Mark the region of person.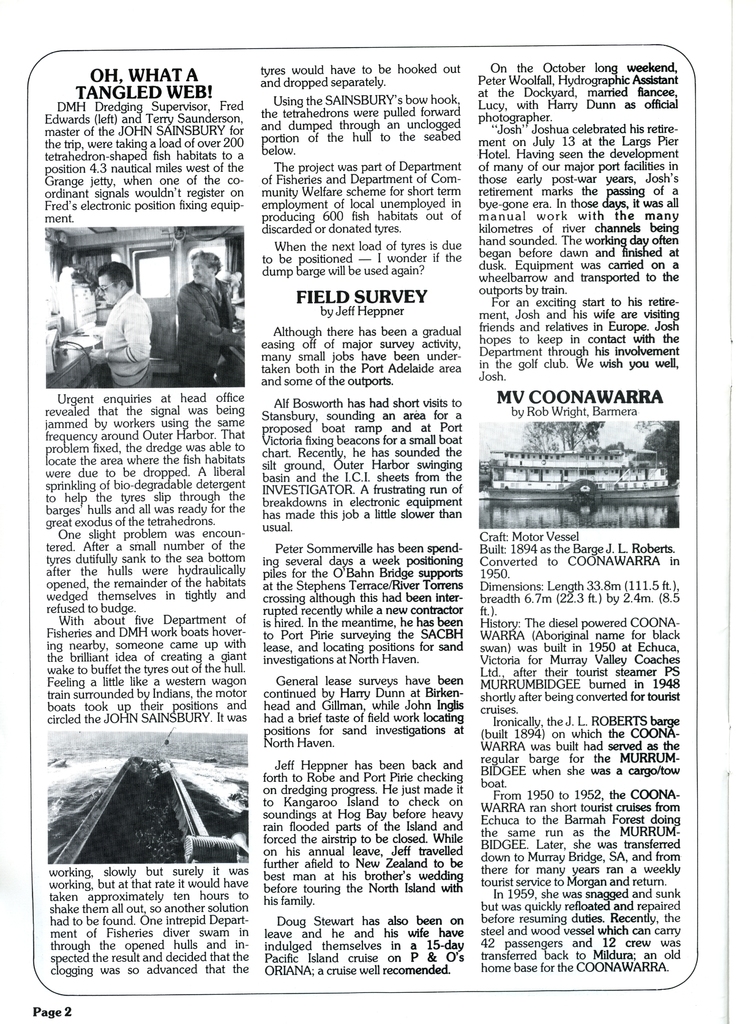
Region: rect(172, 248, 244, 386).
